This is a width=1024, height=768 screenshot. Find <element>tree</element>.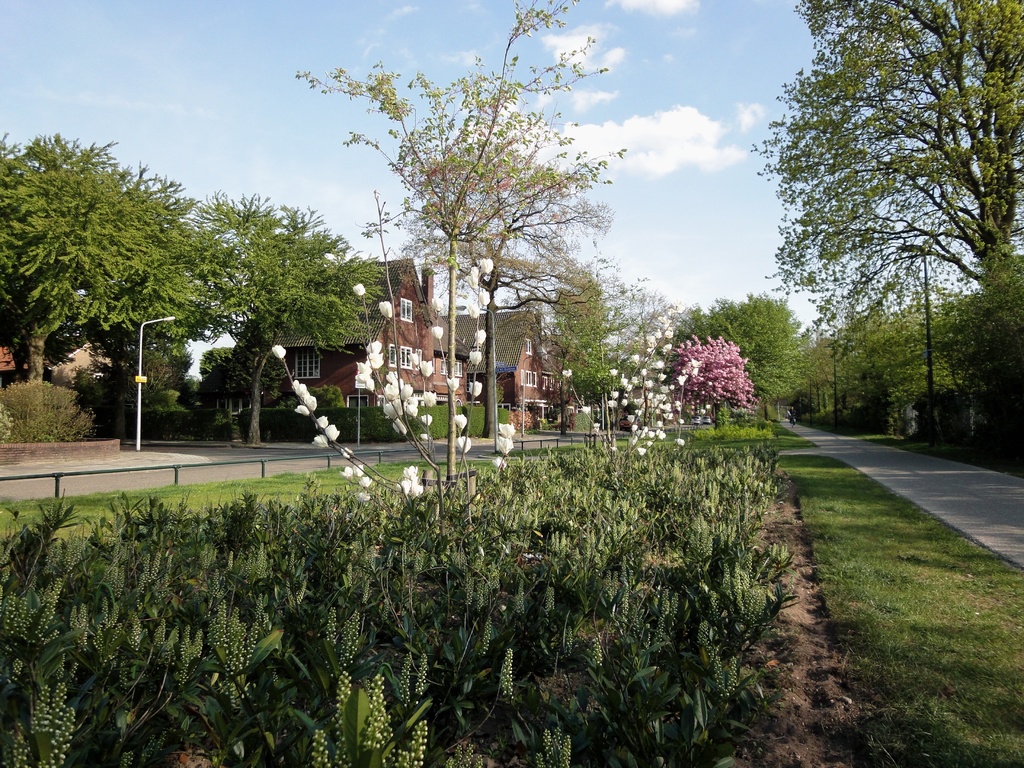
Bounding box: {"x1": 609, "y1": 275, "x2": 687, "y2": 452}.
